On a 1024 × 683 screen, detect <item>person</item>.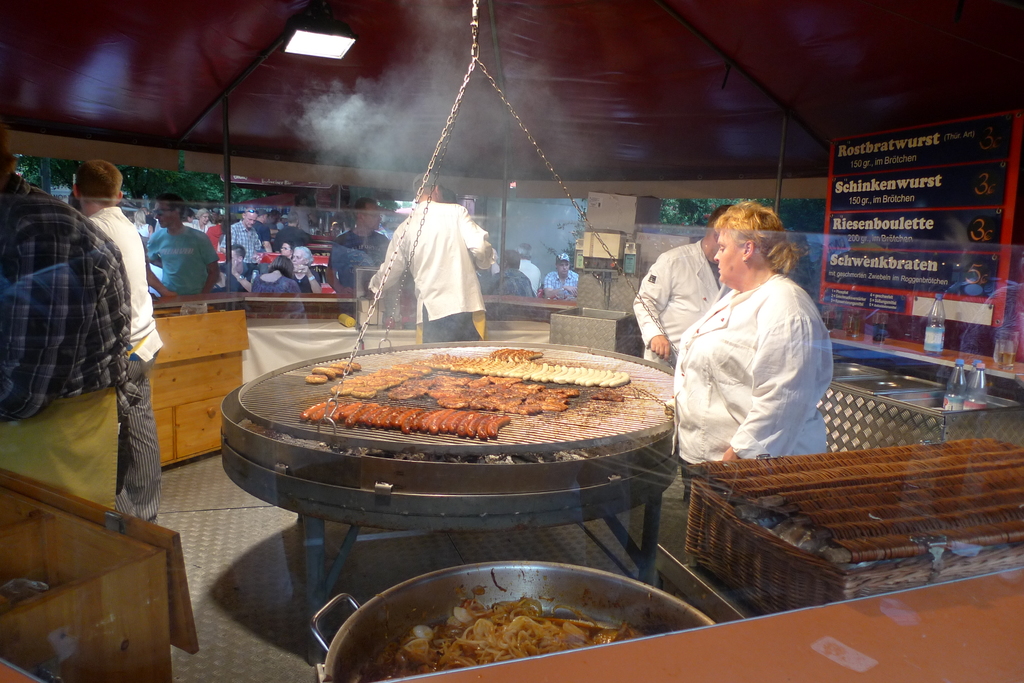
(left=252, top=209, right=273, bottom=255).
